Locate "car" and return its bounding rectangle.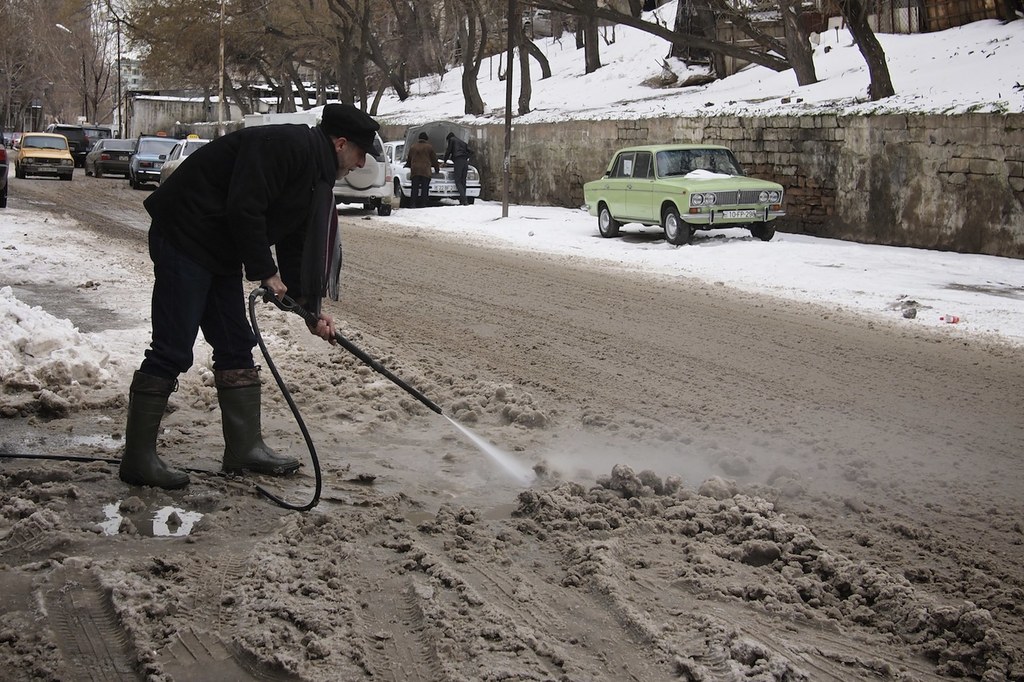
133, 132, 173, 185.
